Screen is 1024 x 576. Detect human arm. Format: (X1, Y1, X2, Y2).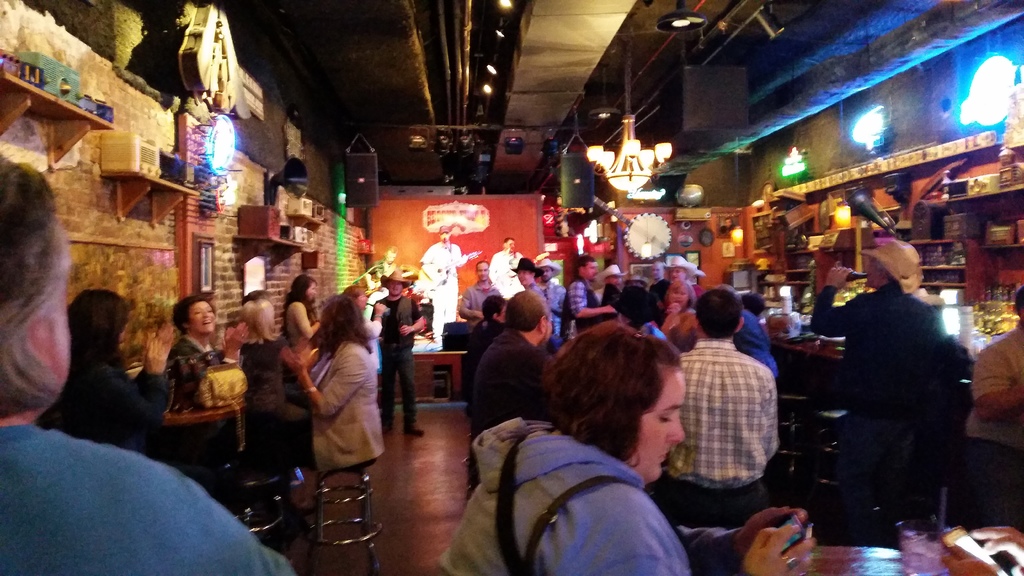
(394, 302, 428, 337).
